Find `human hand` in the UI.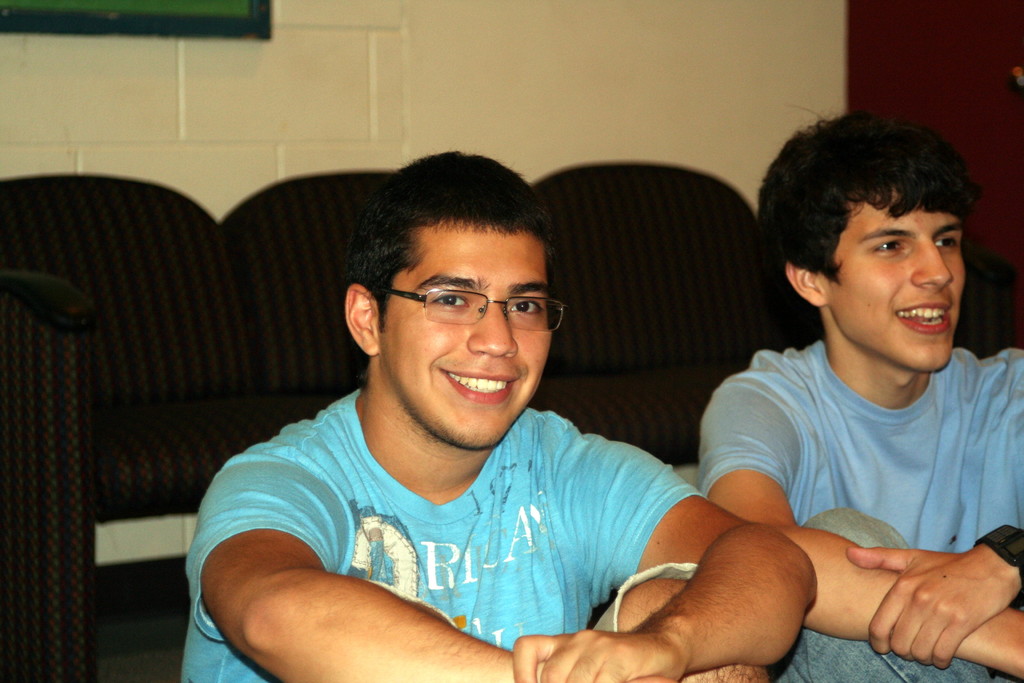
UI element at {"x1": 864, "y1": 527, "x2": 1012, "y2": 677}.
